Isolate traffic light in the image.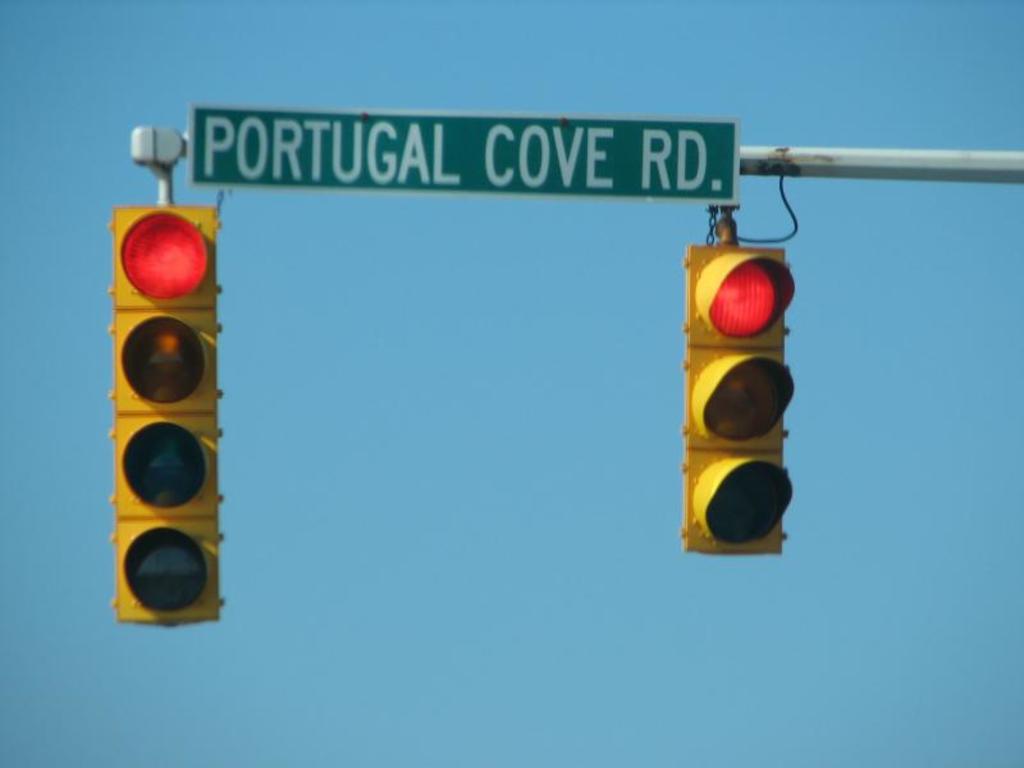
Isolated region: bbox=[682, 247, 795, 550].
